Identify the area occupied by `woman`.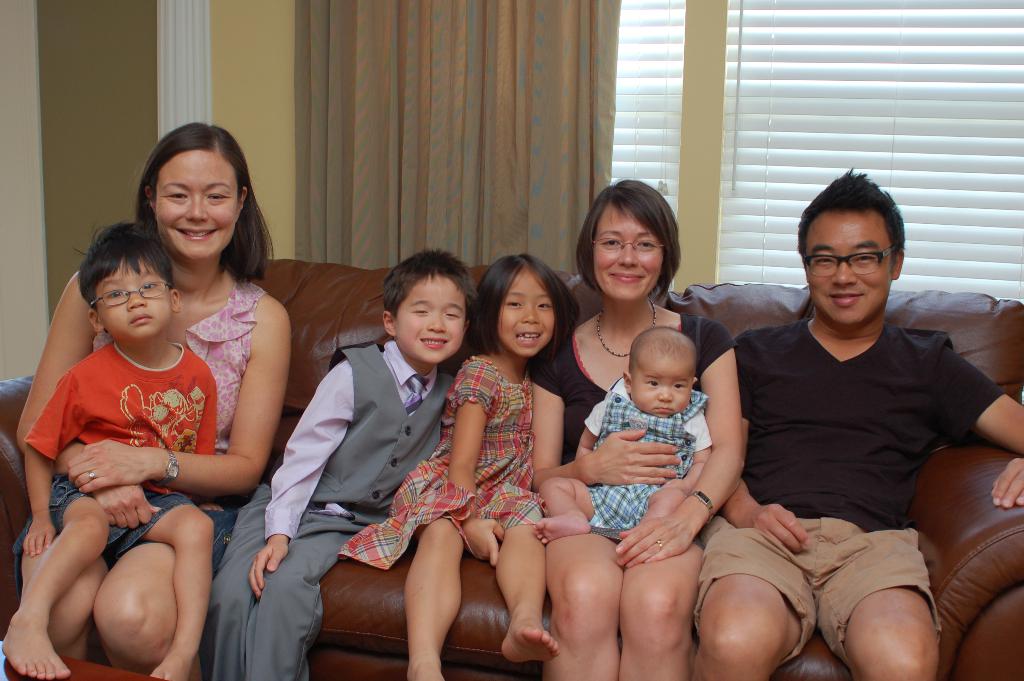
Area: left=530, top=179, right=741, bottom=680.
